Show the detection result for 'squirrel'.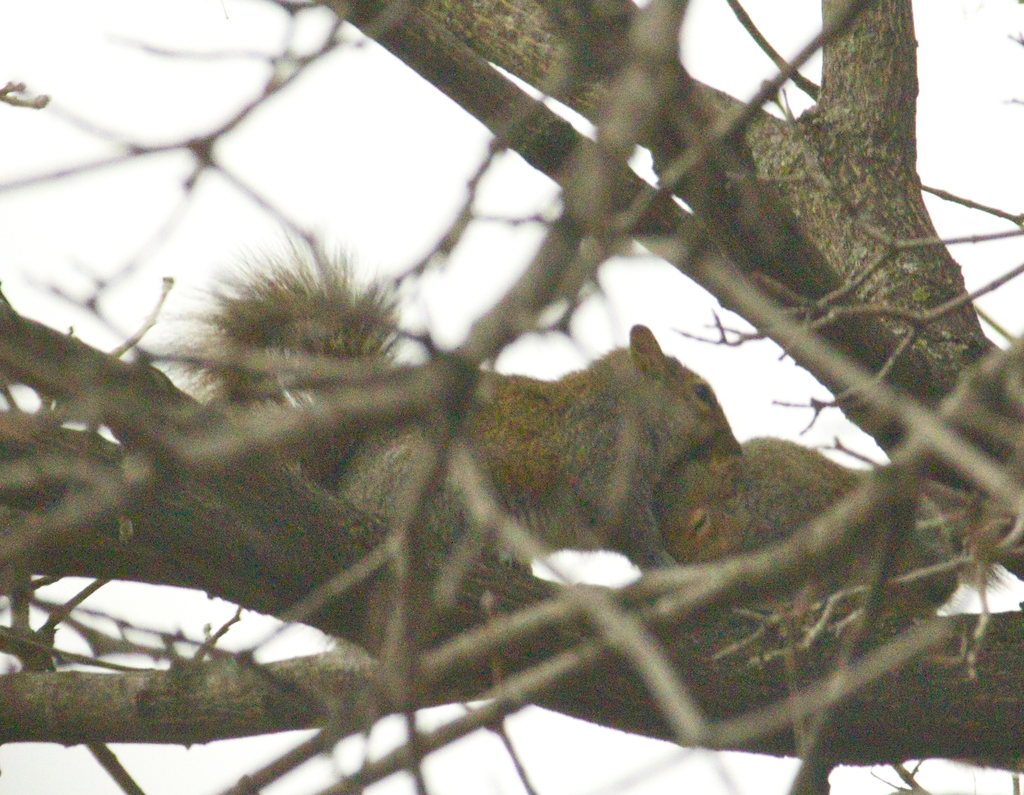
Rect(161, 215, 746, 580).
